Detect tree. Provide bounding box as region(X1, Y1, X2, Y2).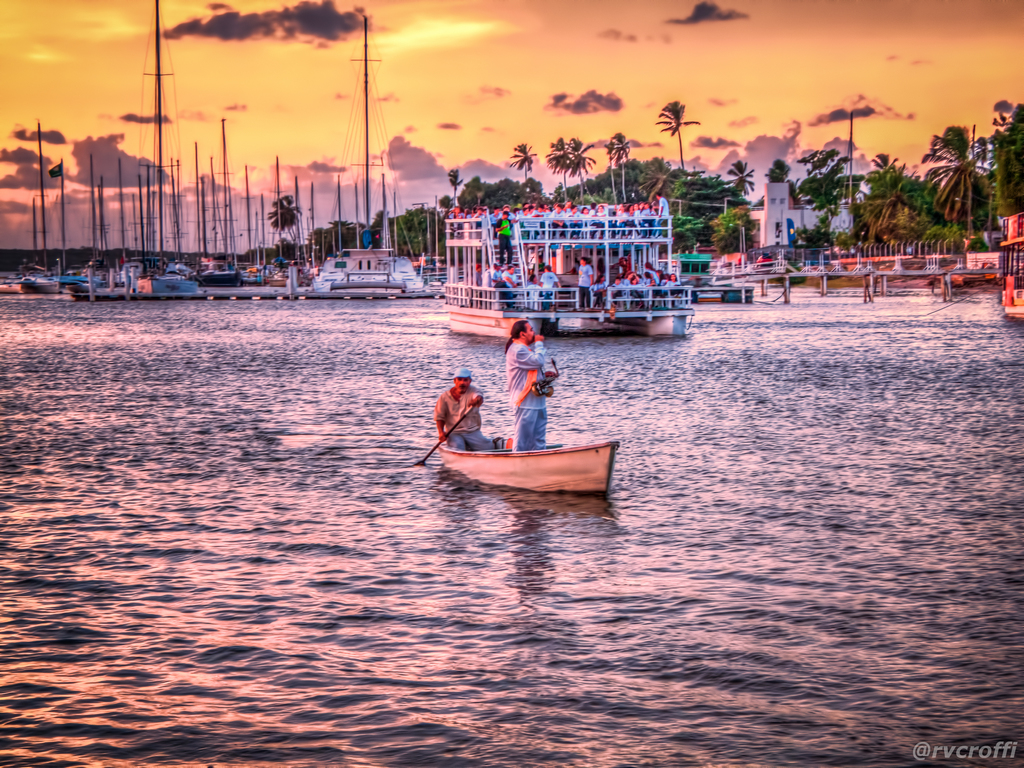
region(876, 147, 925, 225).
